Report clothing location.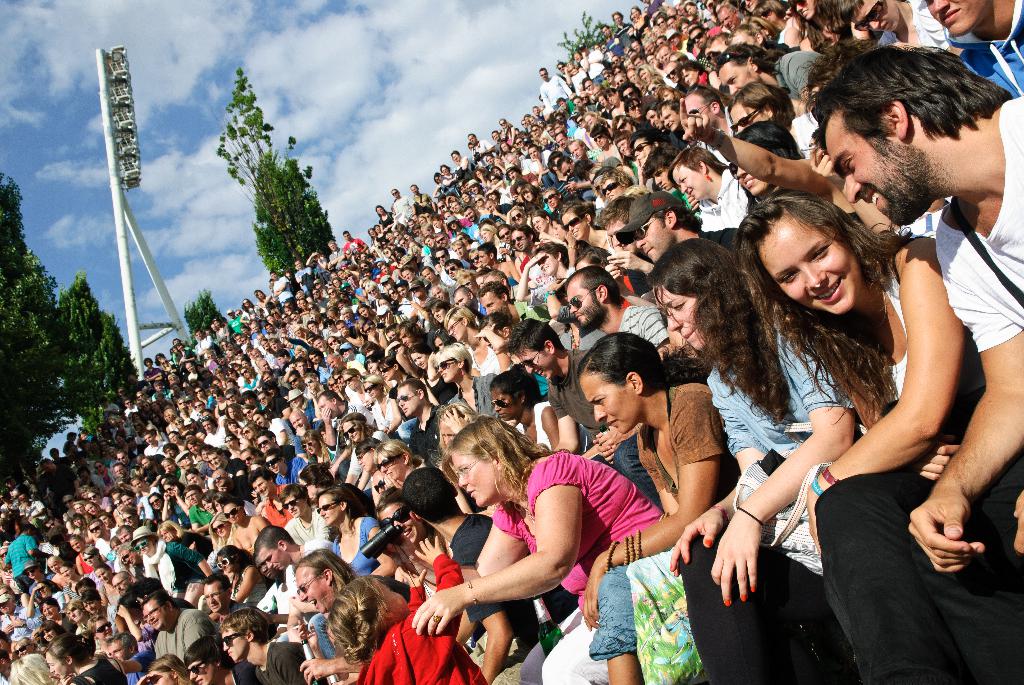
Report: box(271, 457, 305, 489).
